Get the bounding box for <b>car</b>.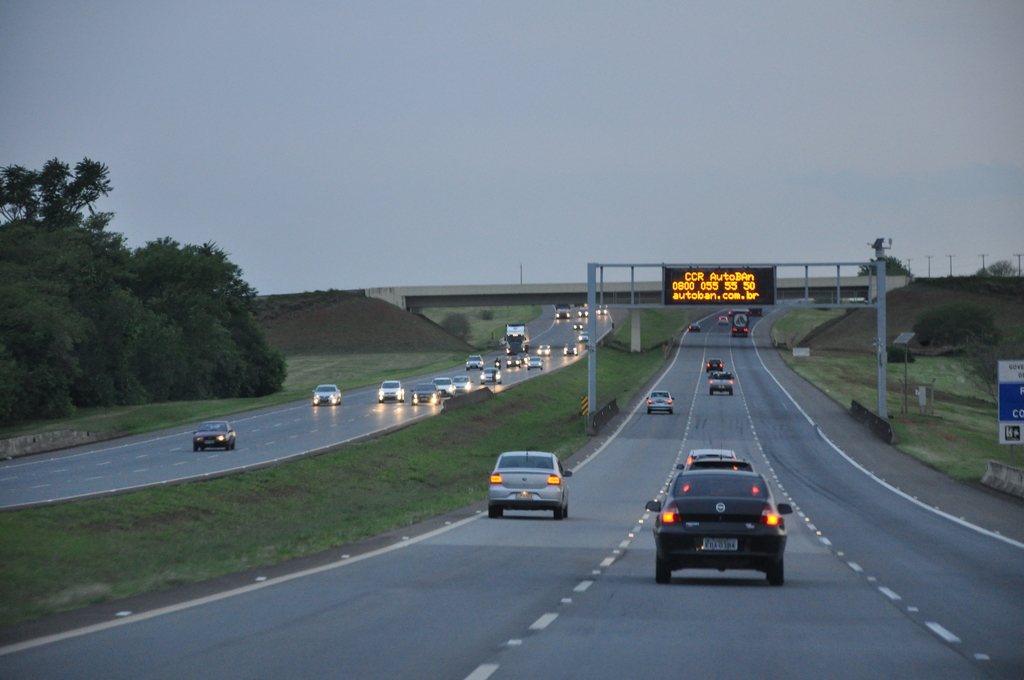
box=[685, 320, 704, 332].
